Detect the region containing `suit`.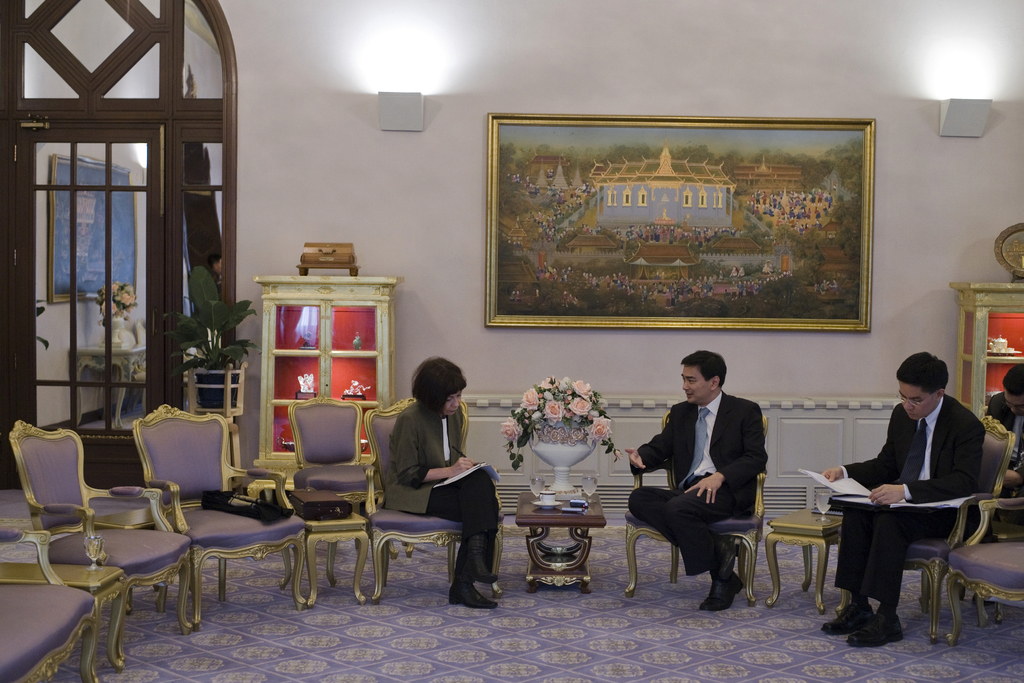
detection(385, 399, 502, 568).
